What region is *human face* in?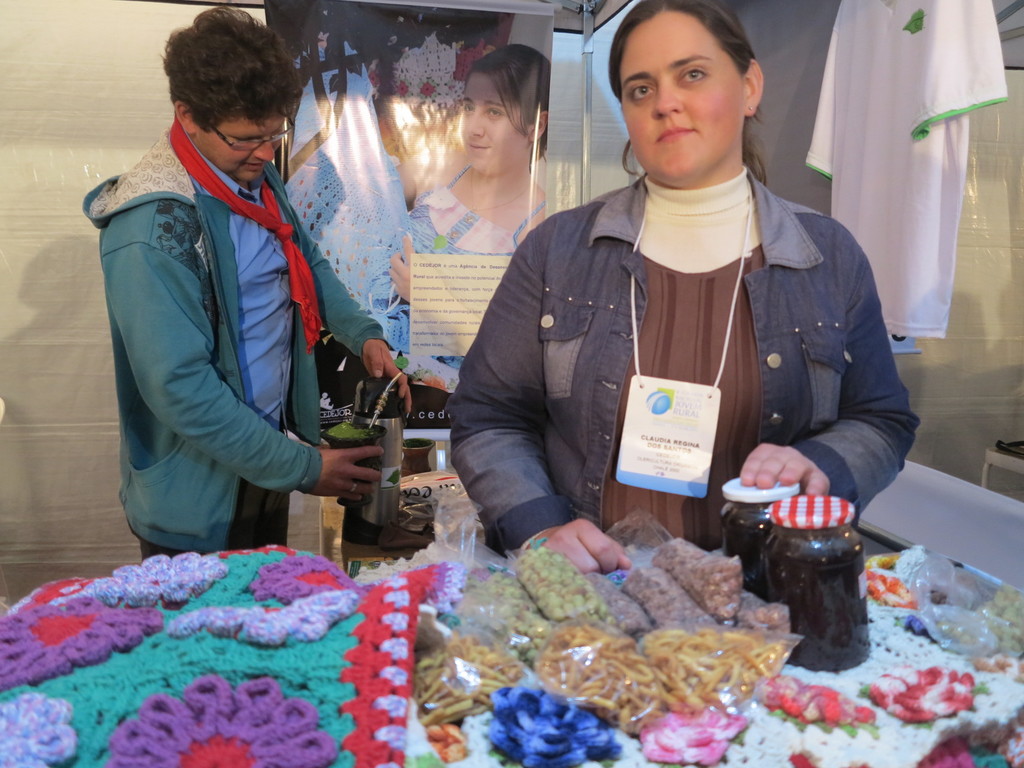
<box>198,114,280,182</box>.
